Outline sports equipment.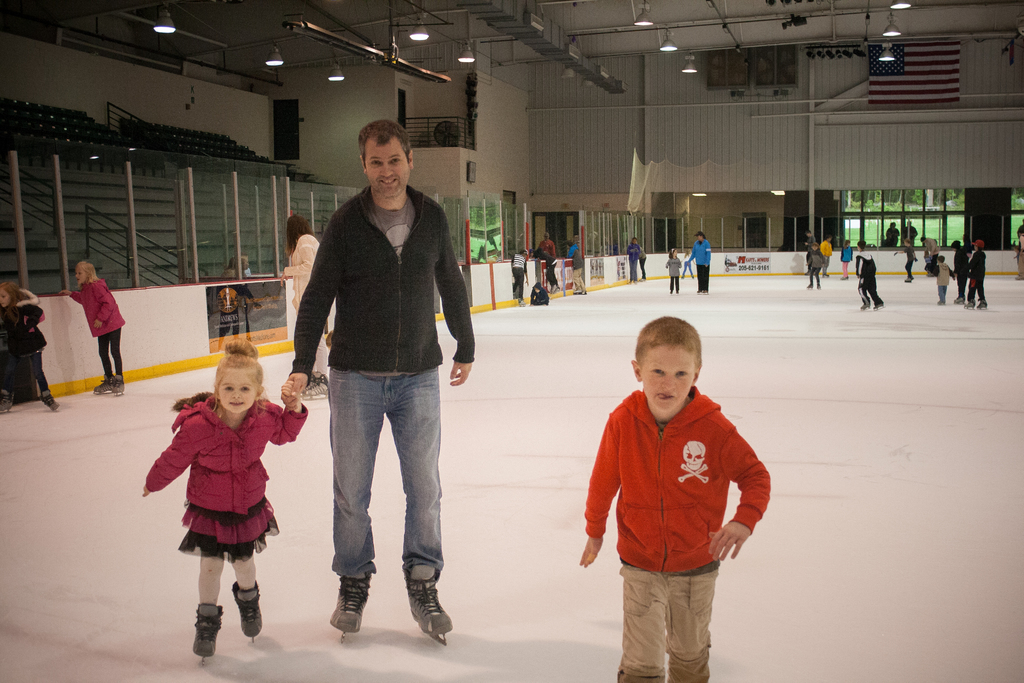
Outline: l=872, t=303, r=883, b=309.
